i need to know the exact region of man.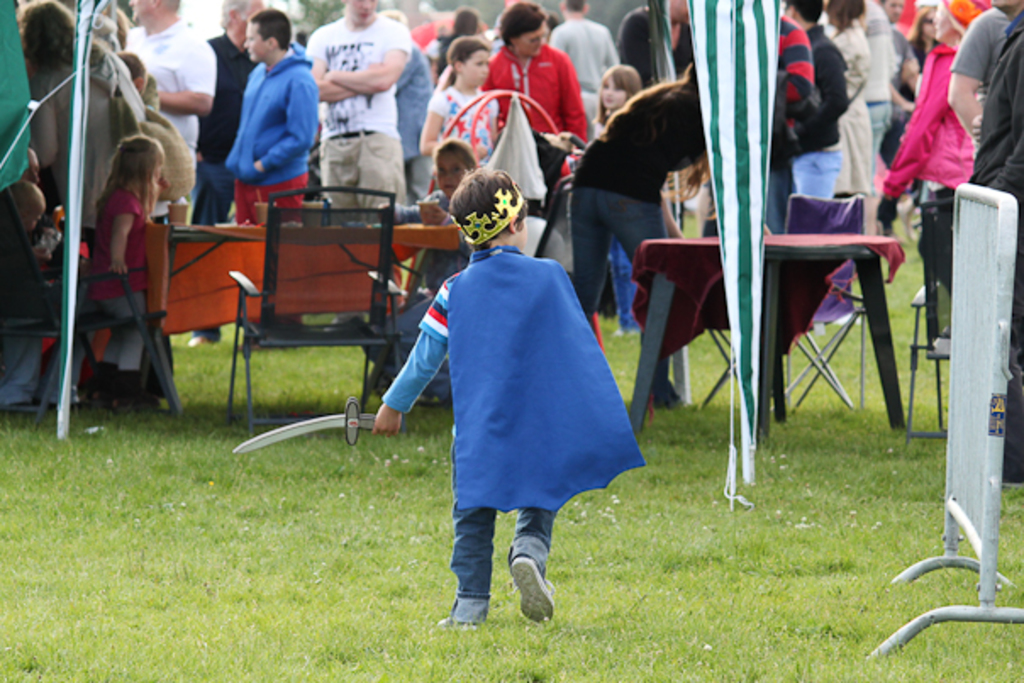
Region: Rect(110, 0, 217, 225).
